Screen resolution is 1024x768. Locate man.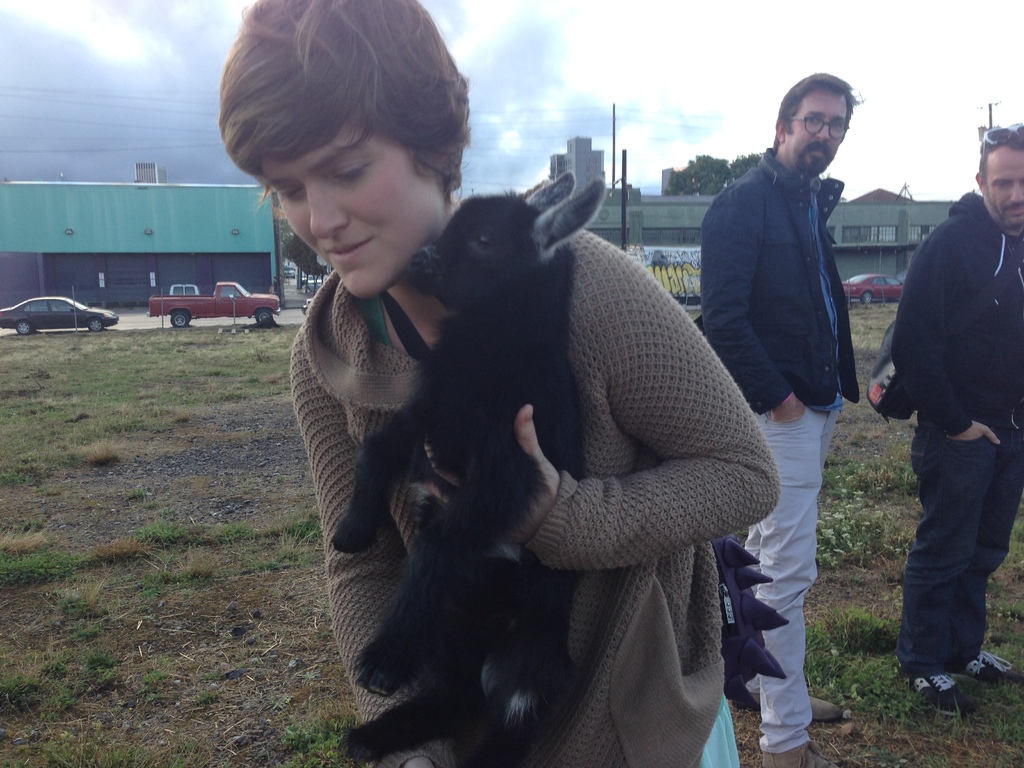
695:76:867:767.
